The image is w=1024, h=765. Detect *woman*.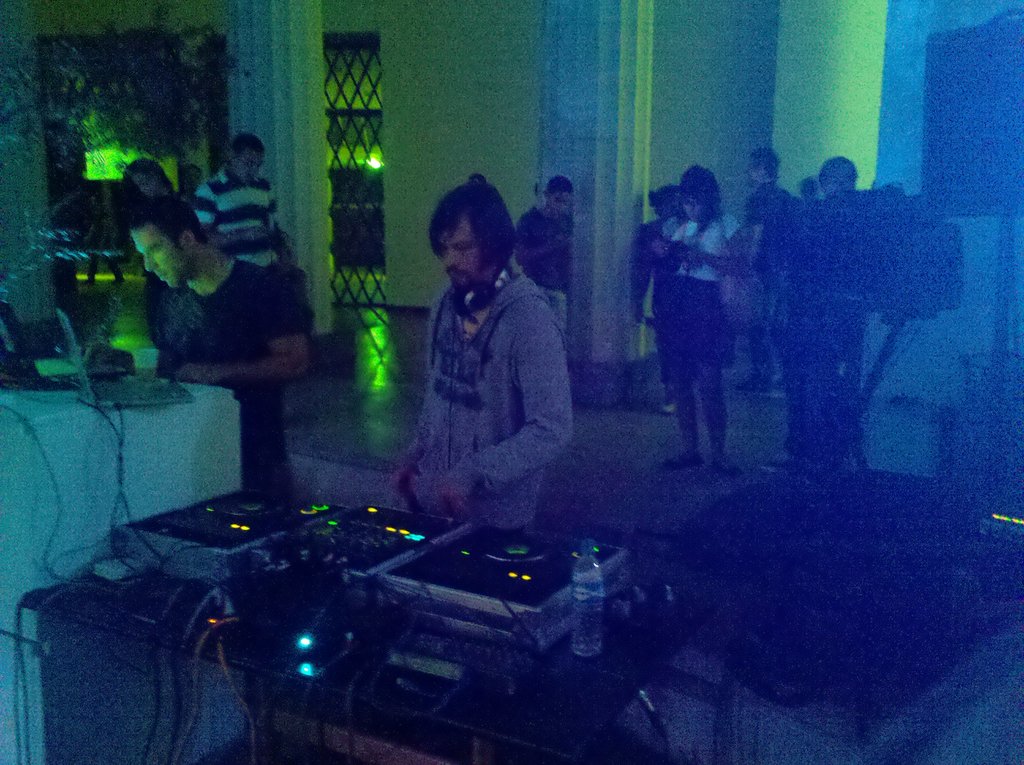
Detection: select_region(639, 172, 758, 494).
